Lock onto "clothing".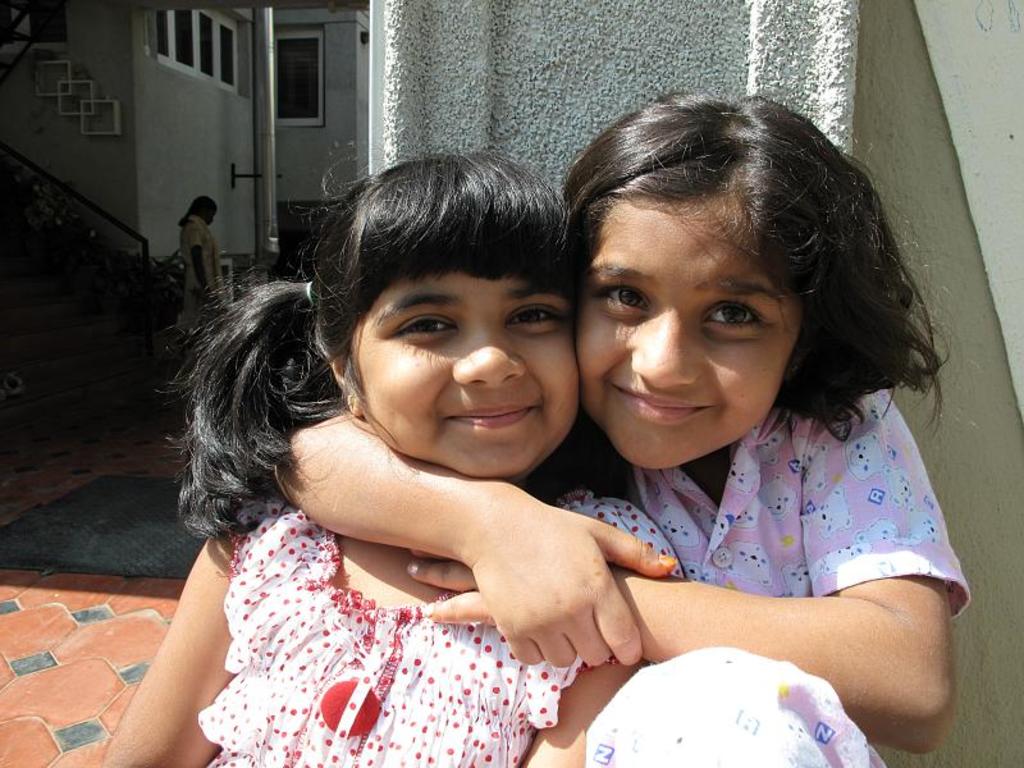
Locked: box(534, 380, 978, 767).
